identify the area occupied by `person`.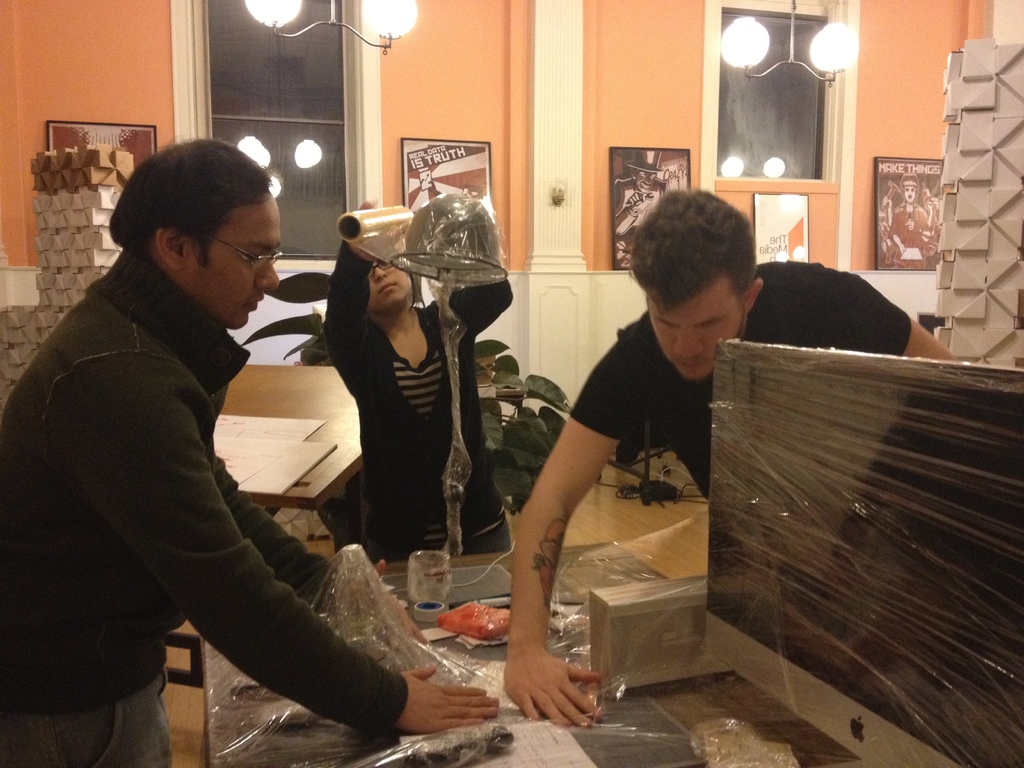
Area: (left=500, top=188, right=956, bottom=729).
